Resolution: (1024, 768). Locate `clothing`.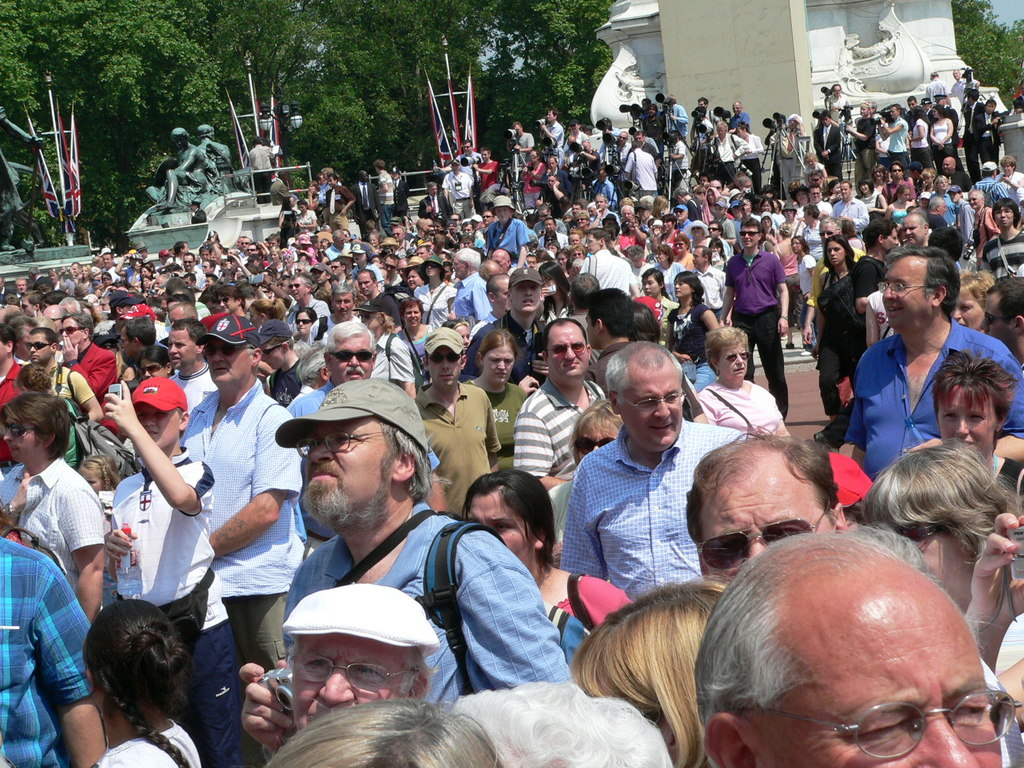
<bbox>540, 235, 568, 248</bbox>.
